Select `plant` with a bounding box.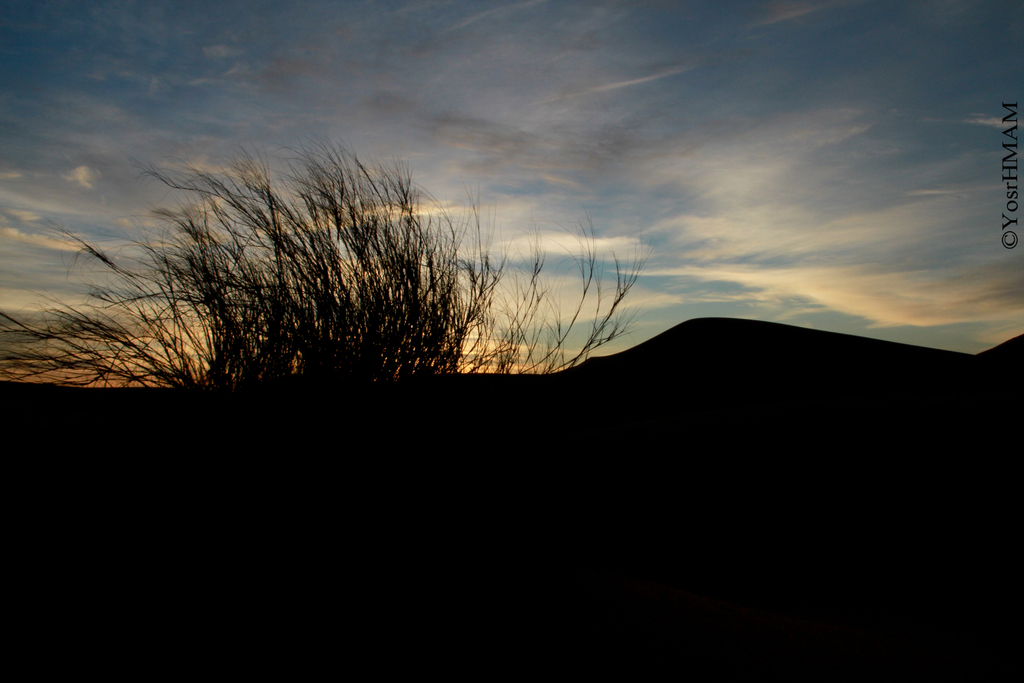
[0, 139, 659, 425].
